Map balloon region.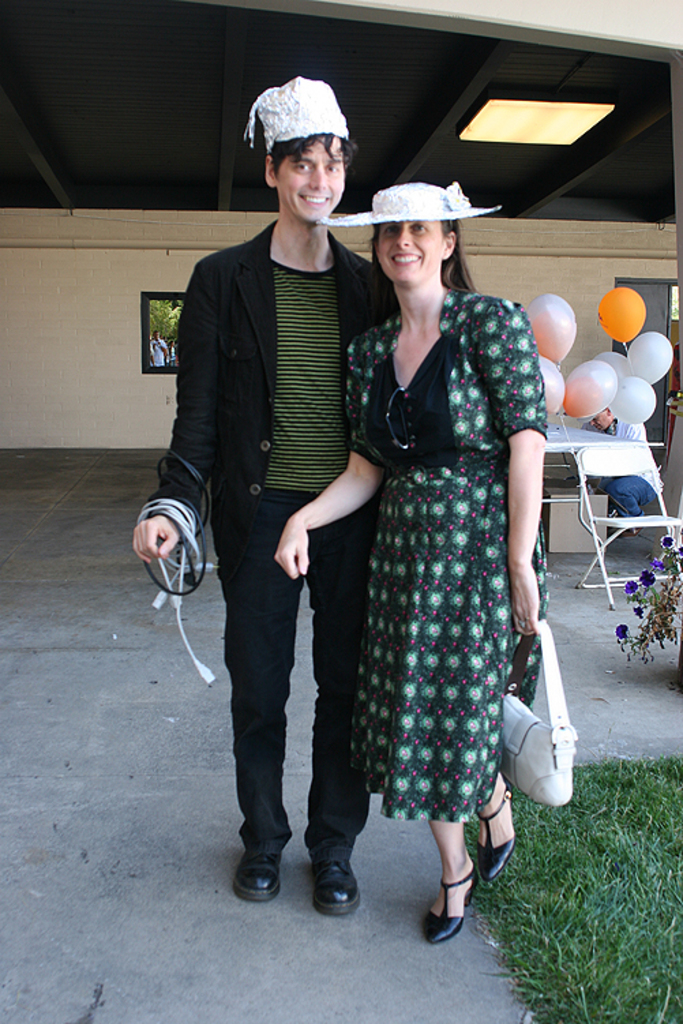
Mapped to locate(594, 348, 633, 371).
